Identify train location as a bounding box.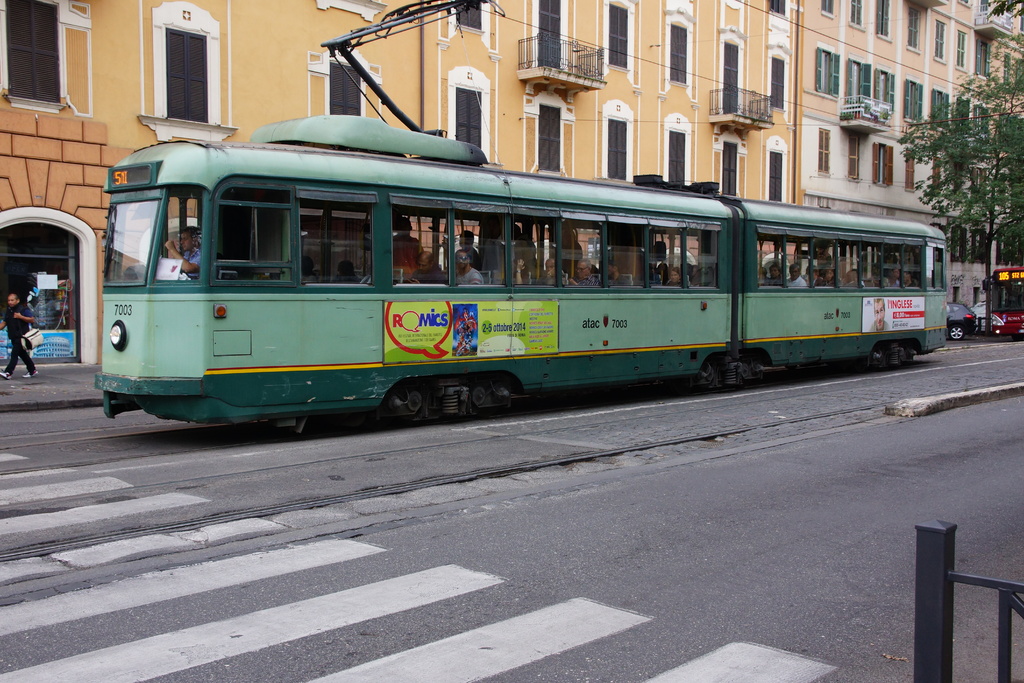
{"left": 94, "top": 0, "right": 948, "bottom": 436}.
